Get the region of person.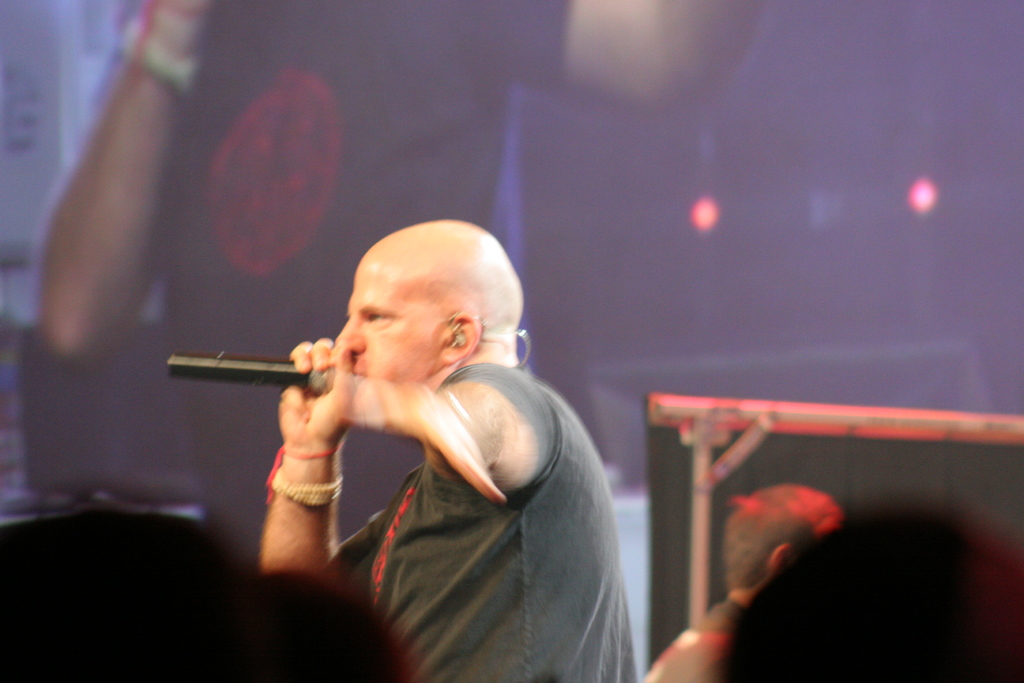
l=257, t=215, r=640, b=682.
